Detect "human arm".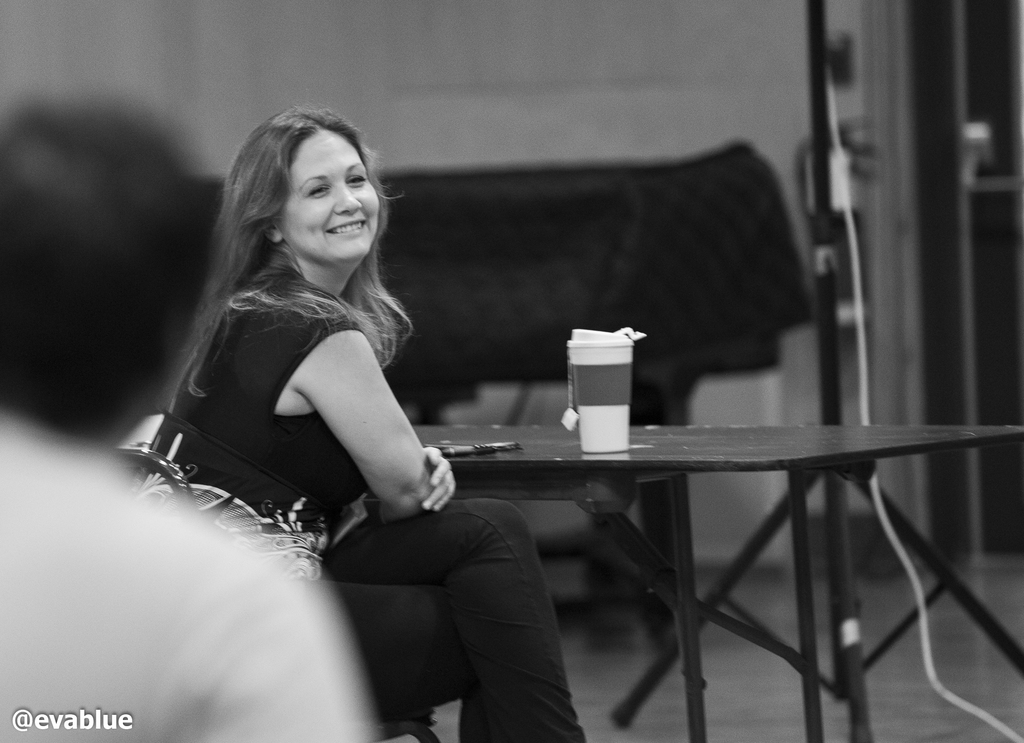
Detected at bbox=(284, 288, 435, 549).
